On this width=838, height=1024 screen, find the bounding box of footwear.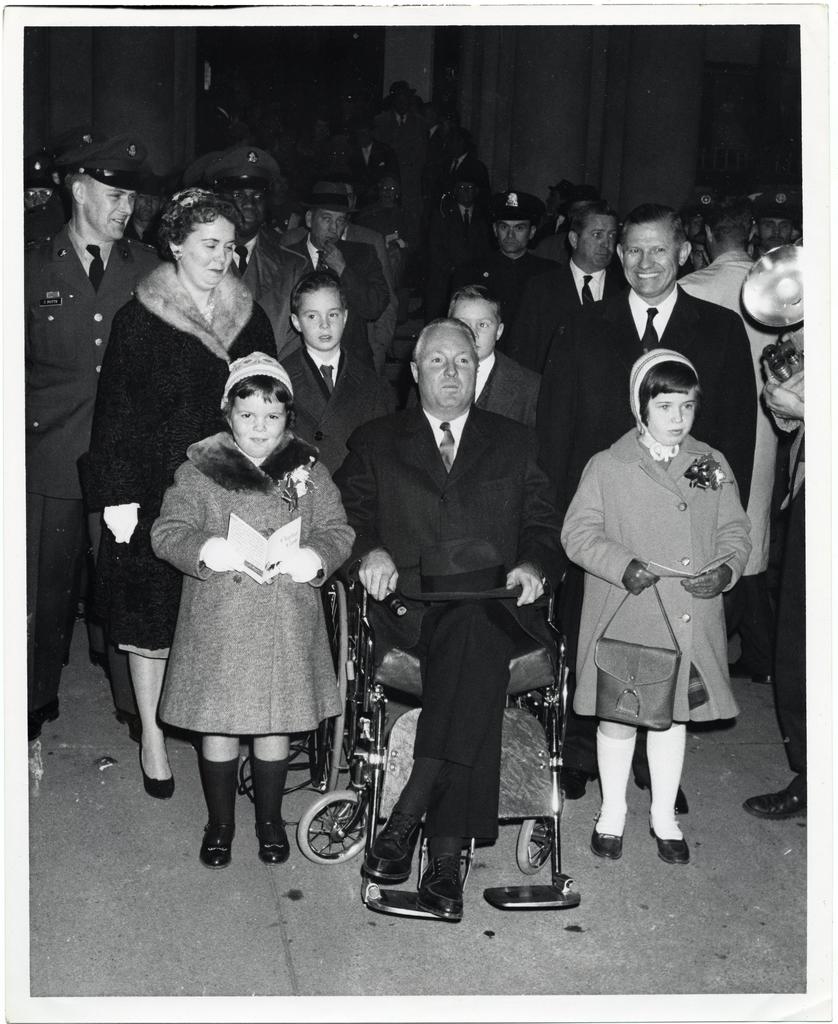
Bounding box: x1=202 y1=827 x2=233 y2=867.
